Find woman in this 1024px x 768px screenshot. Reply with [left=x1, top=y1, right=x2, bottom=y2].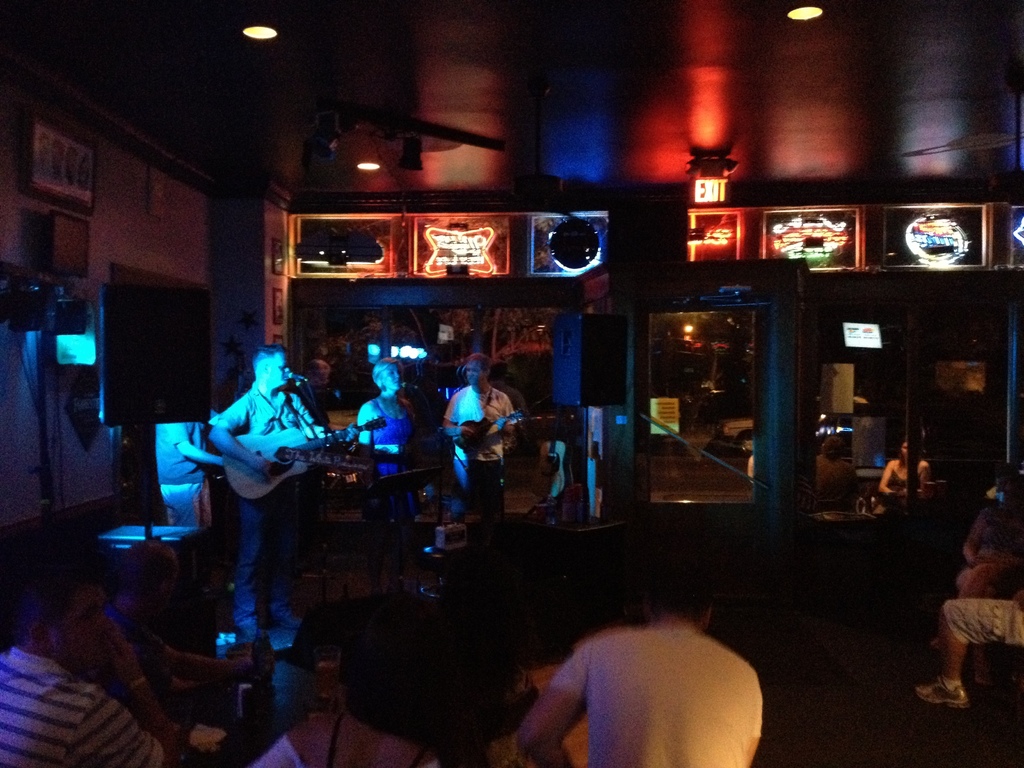
[left=250, top=638, right=474, bottom=767].
